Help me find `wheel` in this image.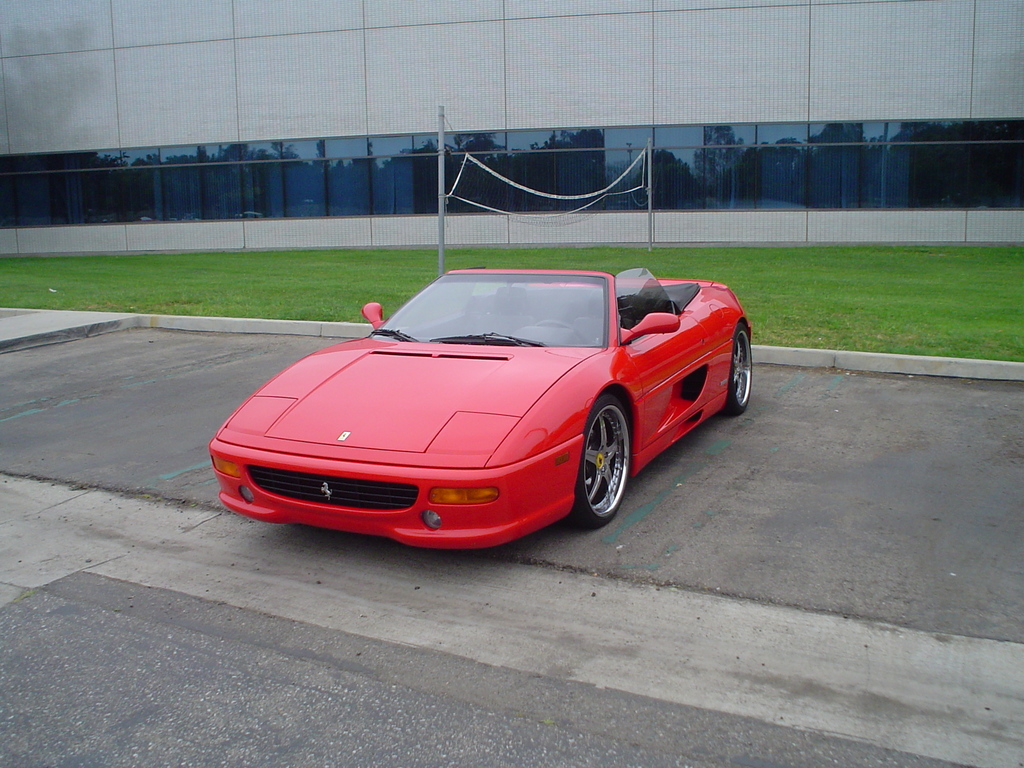
Found it: detection(572, 390, 636, 529).
